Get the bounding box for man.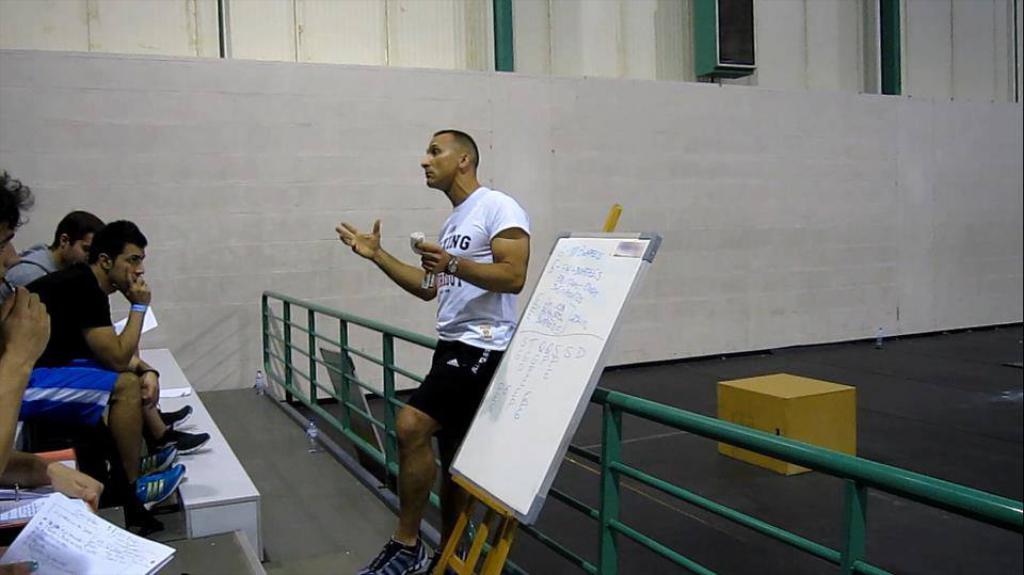
locate(27, 221, 208, 460).
